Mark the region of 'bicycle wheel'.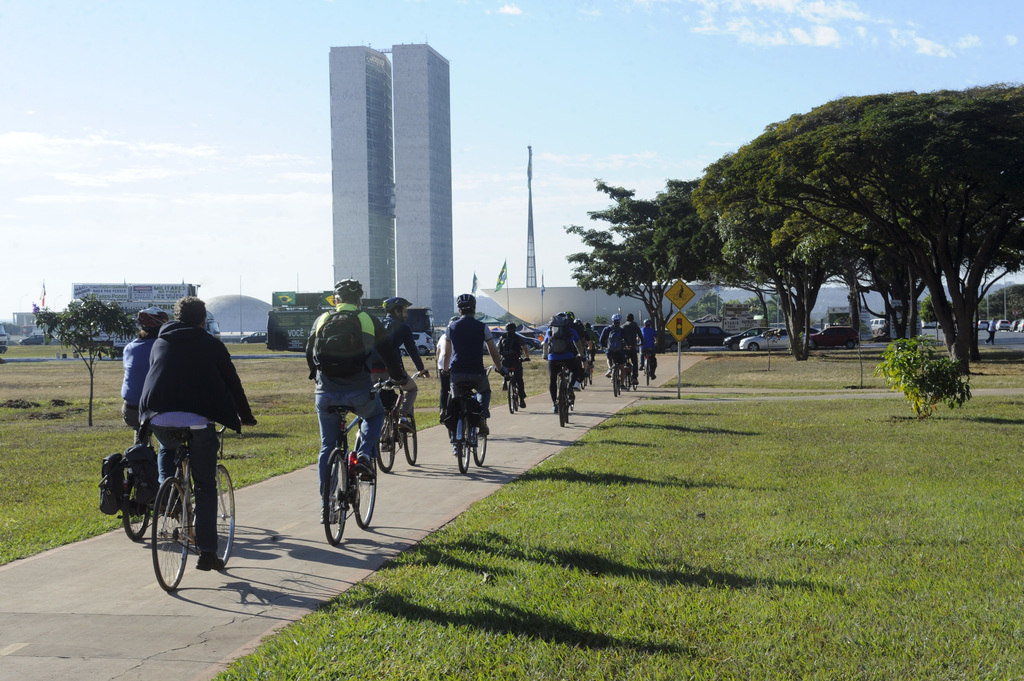
Region: <region>211, 462, 236, 566</region>.
